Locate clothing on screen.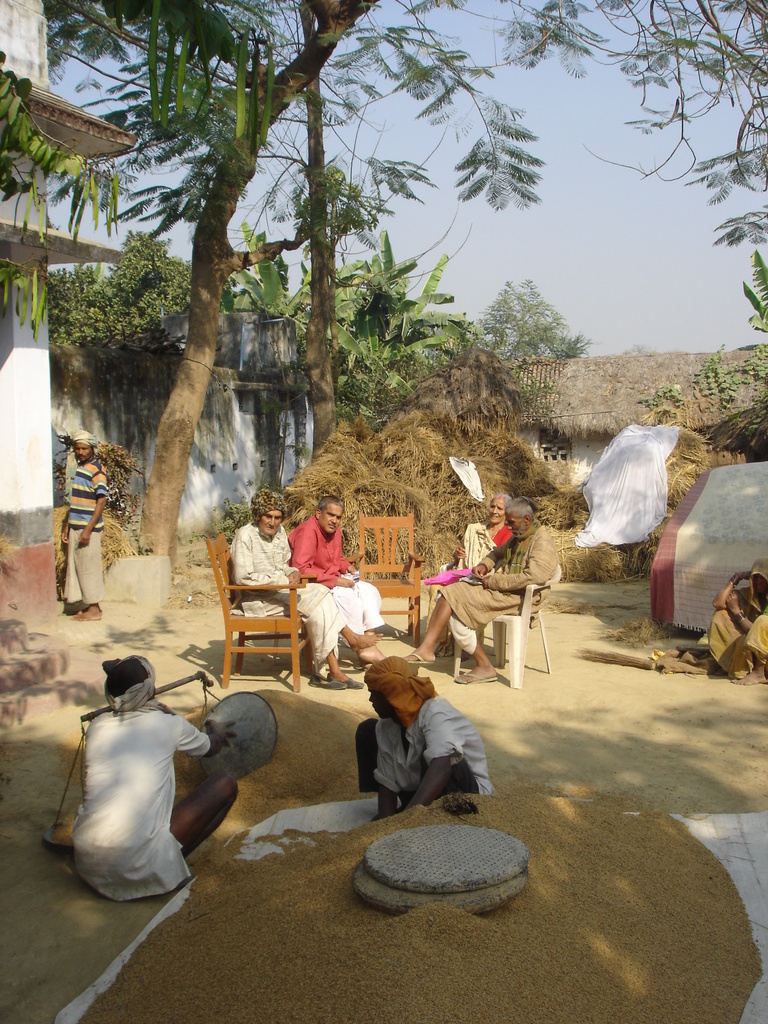
On screen at select_region(234, 519, 351, 691).
